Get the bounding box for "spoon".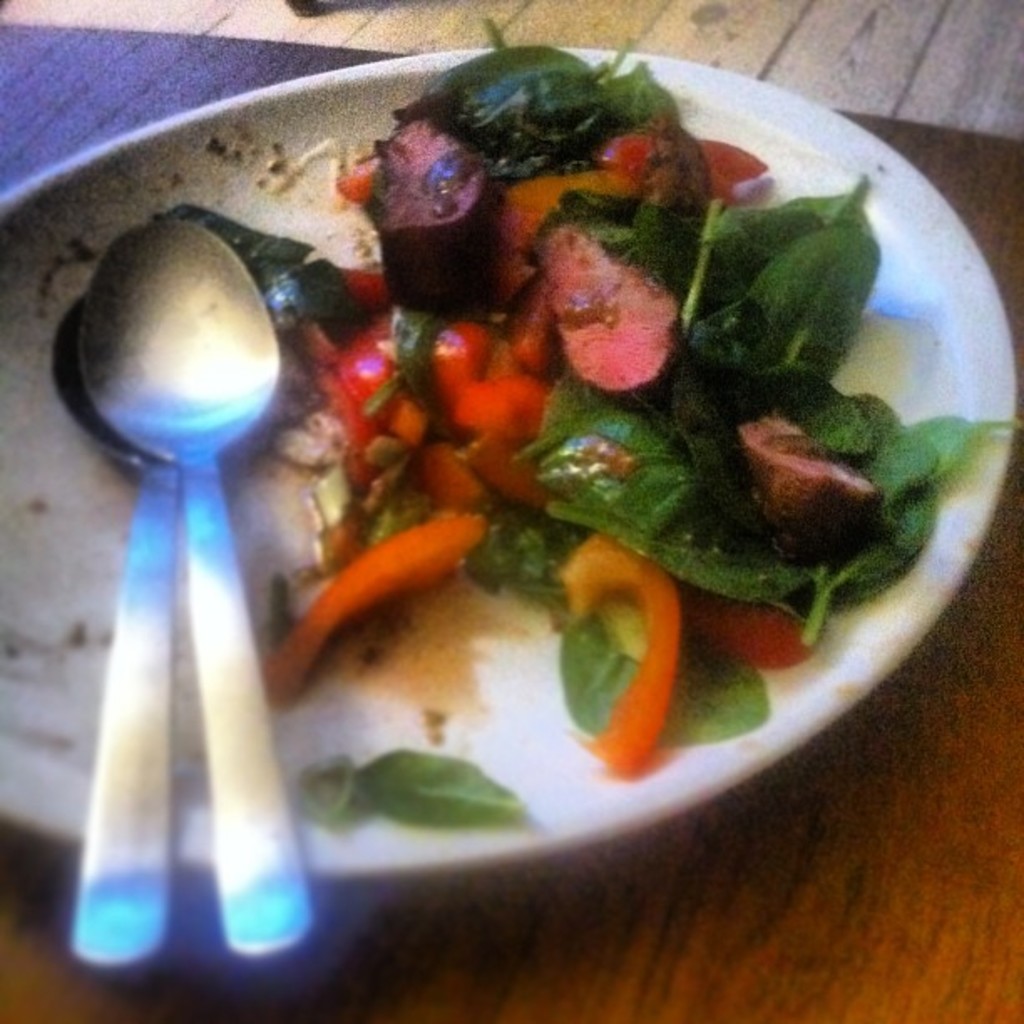
52 289 184 972.
